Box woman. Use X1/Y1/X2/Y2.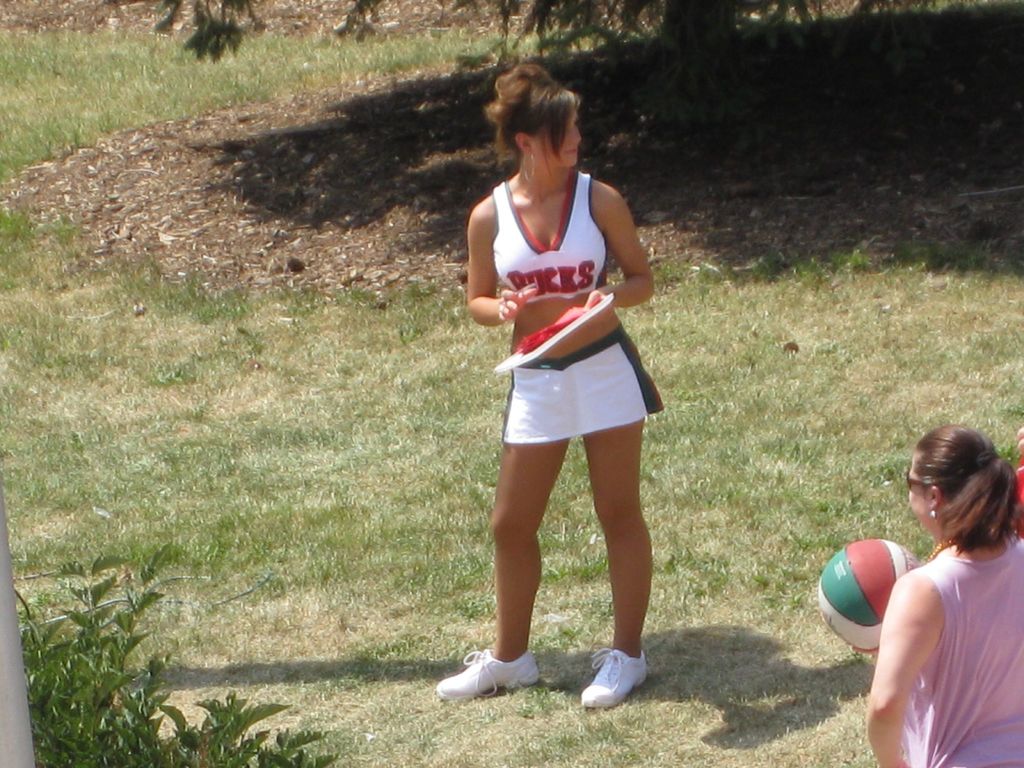
863/419/1023/767.
